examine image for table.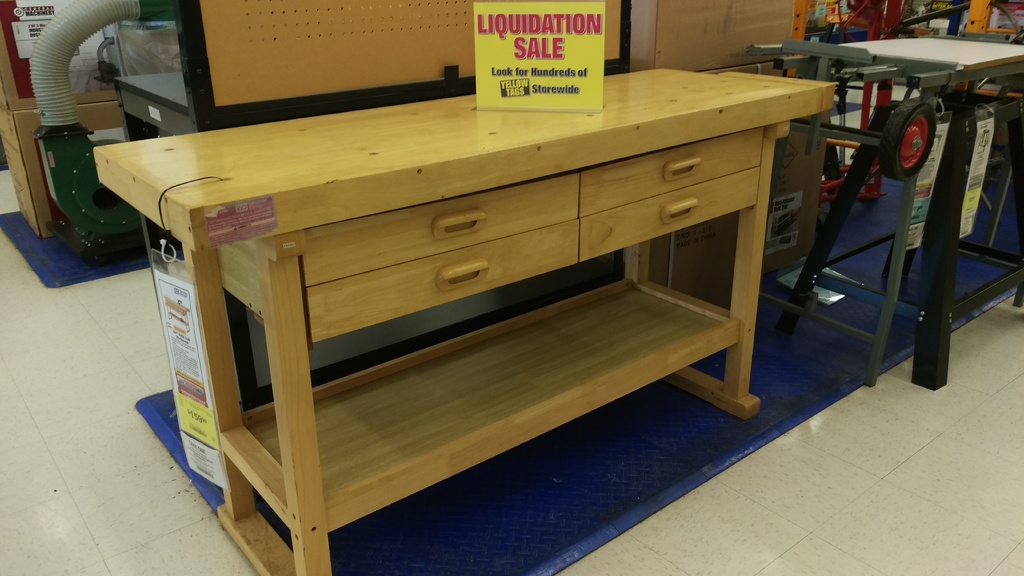
Examination result: (836,30,1023,388).
